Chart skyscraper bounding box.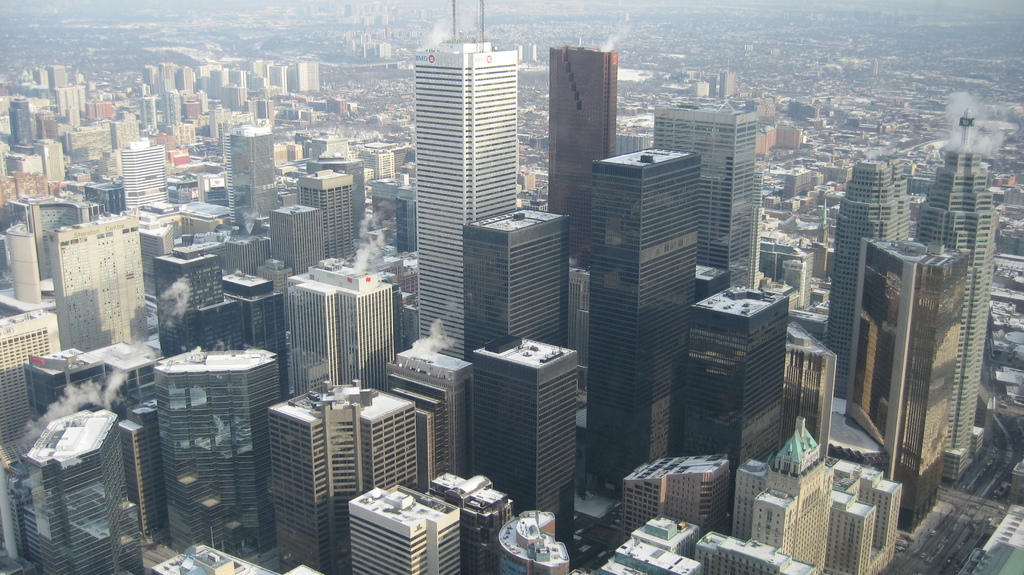
Charted: detection(20, 407, 141, 574).
